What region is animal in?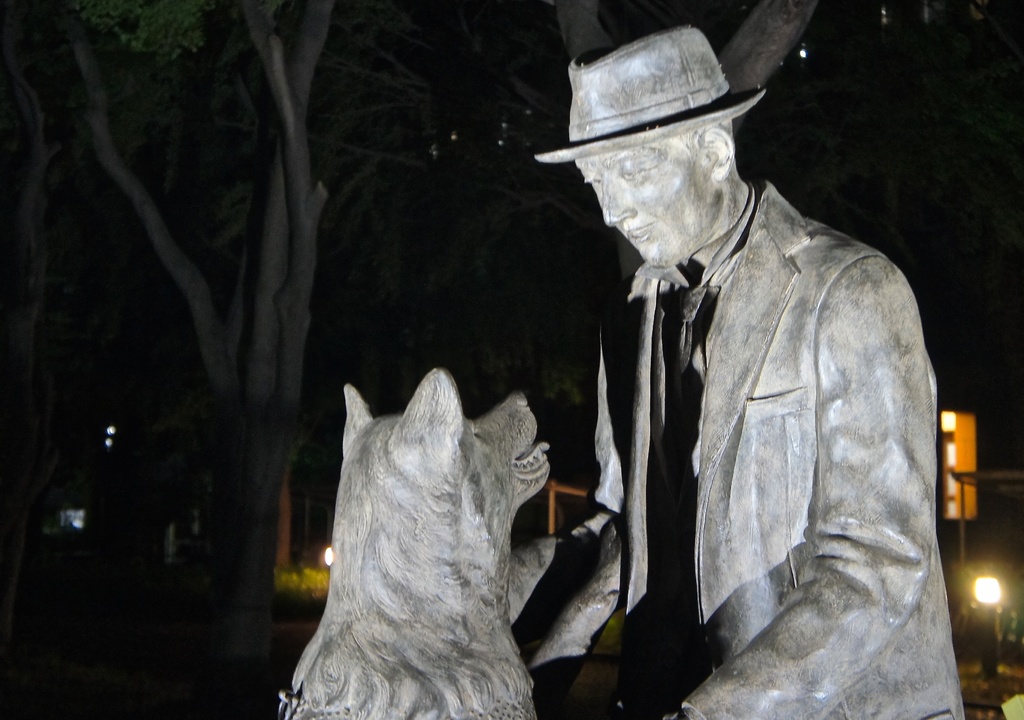
<box>276,365,628,719</box>.
